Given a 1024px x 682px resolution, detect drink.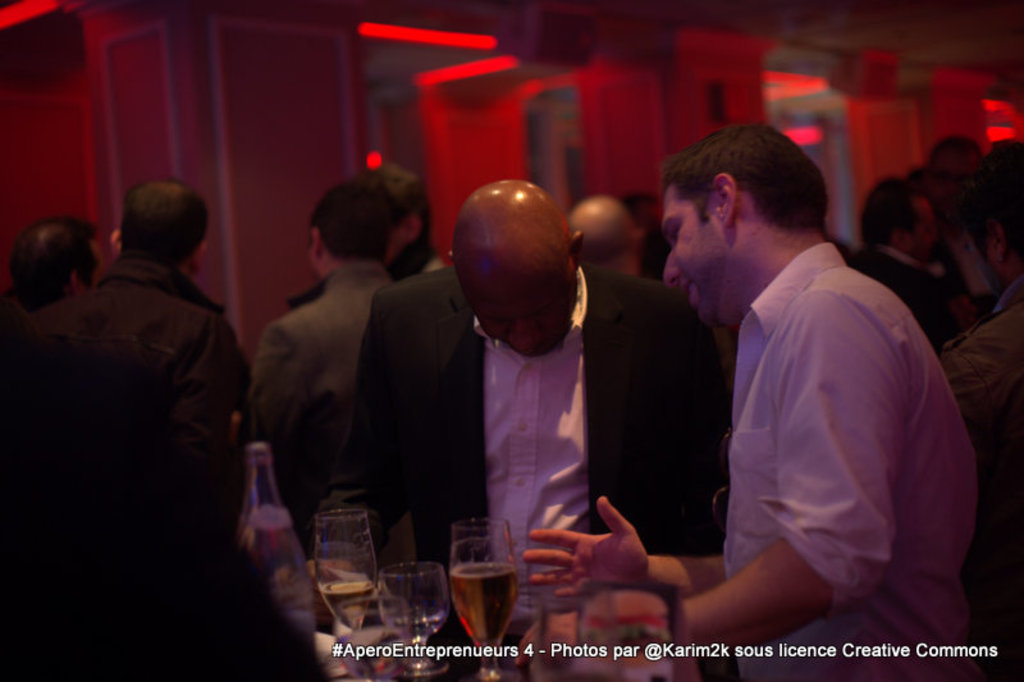
<region>442, 532, 525, 632</region>.
